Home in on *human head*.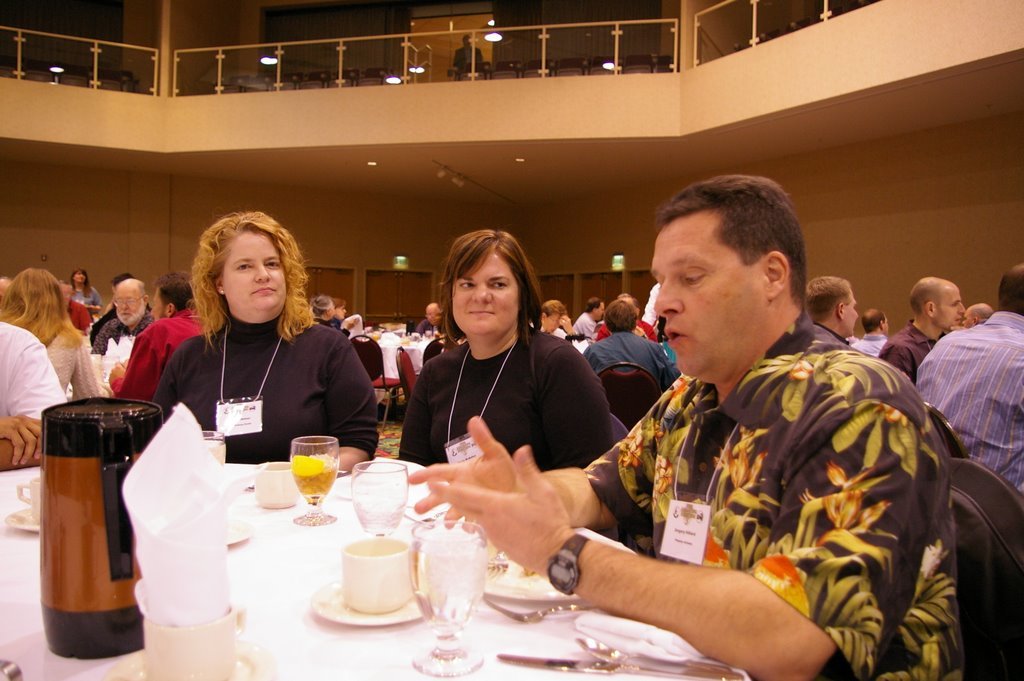
Homed in at x1=311, y1=295, x2=333, y2=324.
